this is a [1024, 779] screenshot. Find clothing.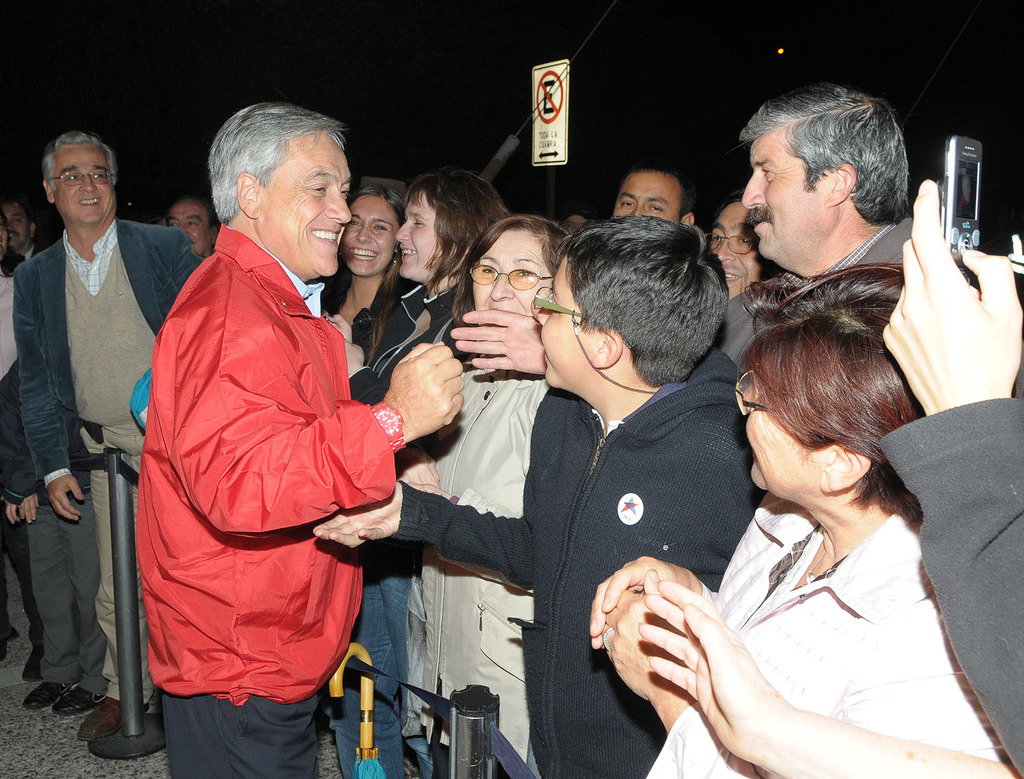
Bounding box: [x1=639, y1=489, x2=1007, y2=778].
